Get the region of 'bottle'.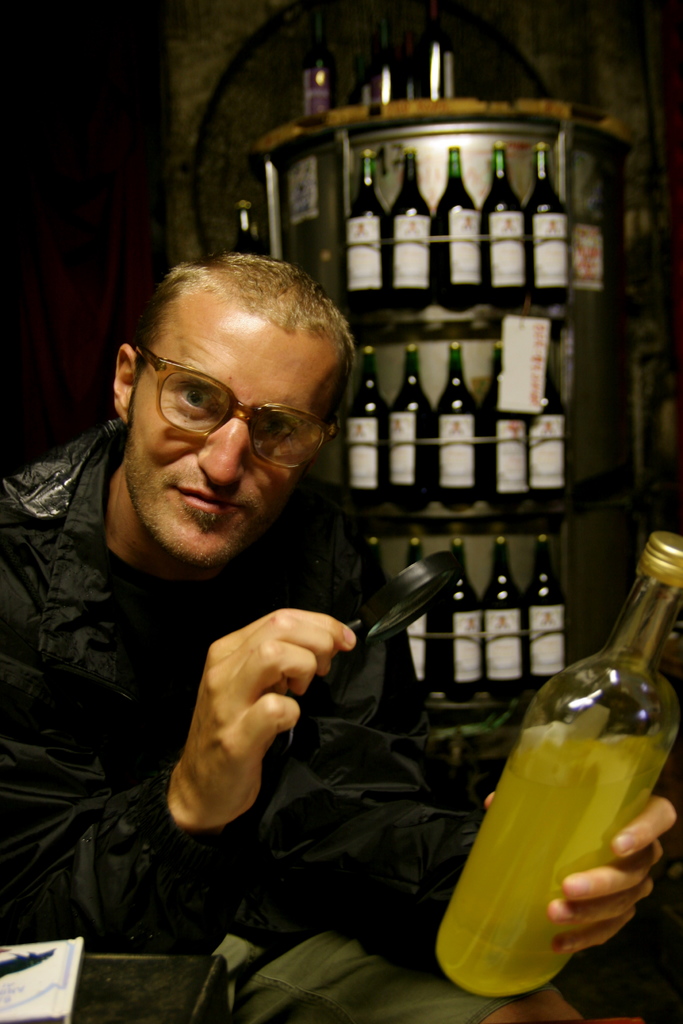
detection(525, 367, 571, 503).
